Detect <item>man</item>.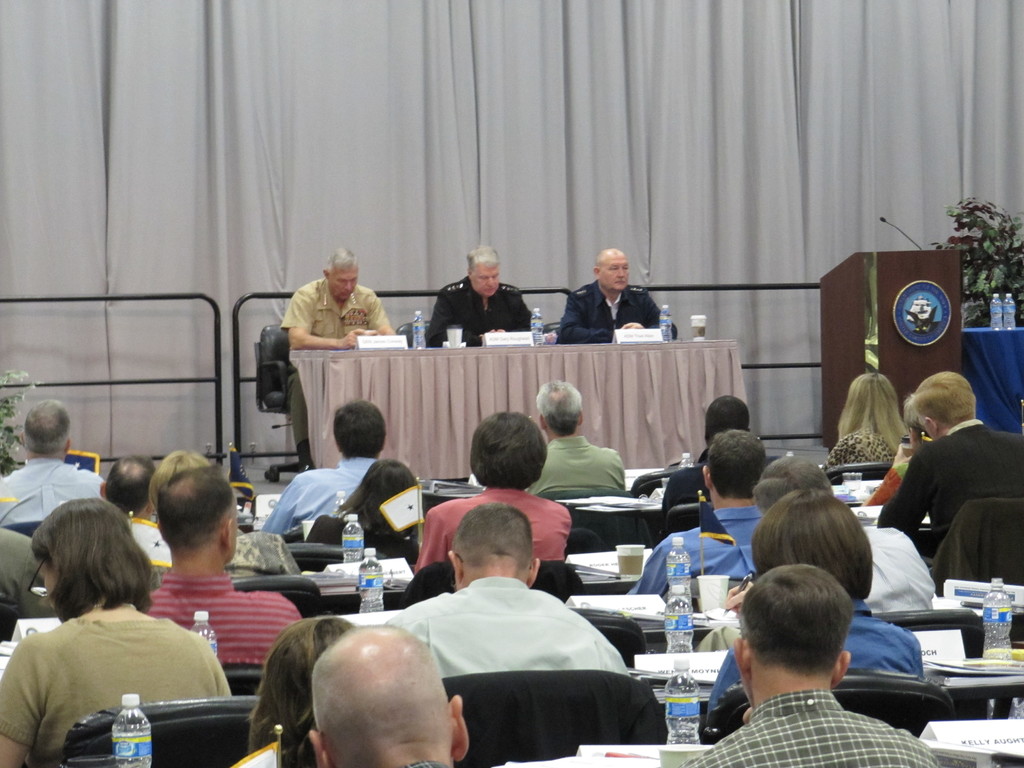
Detected at (754, 452, 936, 616).
